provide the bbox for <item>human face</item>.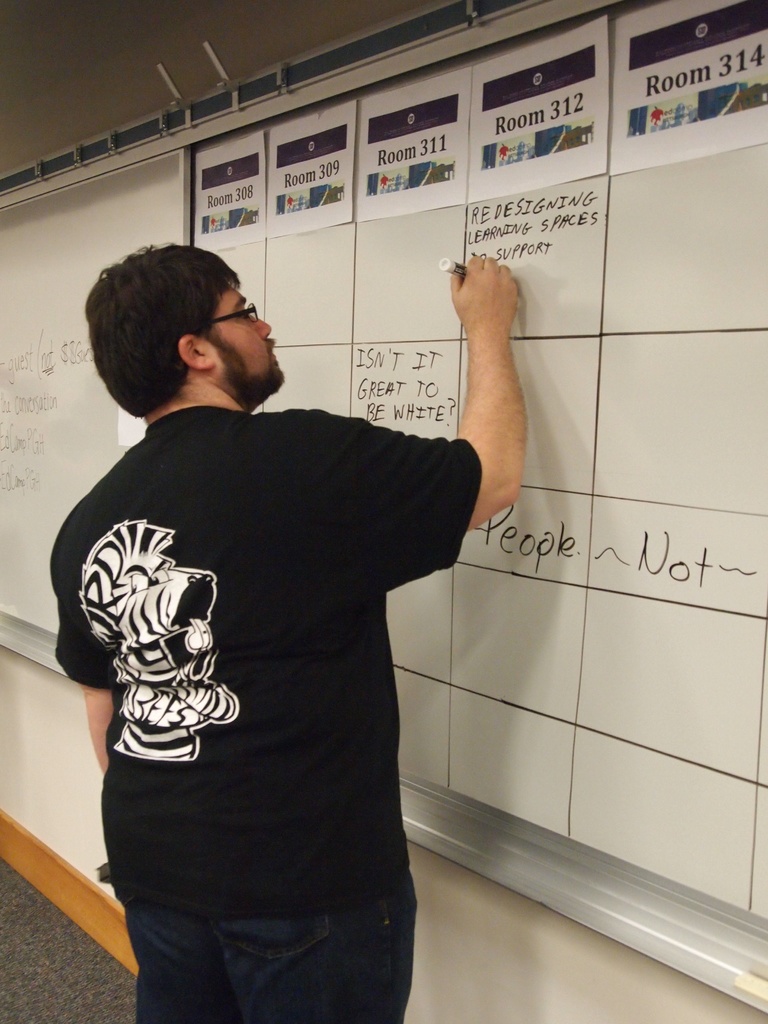
crop(205, 279, 298, 402).
